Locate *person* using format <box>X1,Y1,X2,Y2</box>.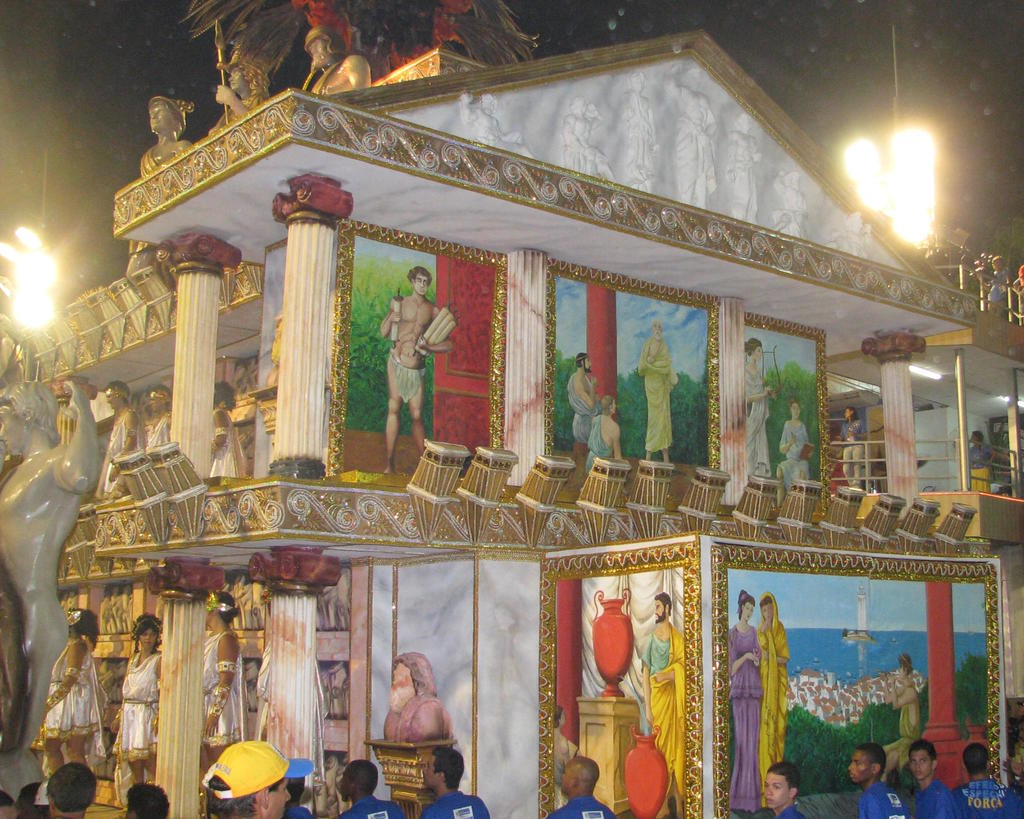
<box>423,750,492,818</box>.
